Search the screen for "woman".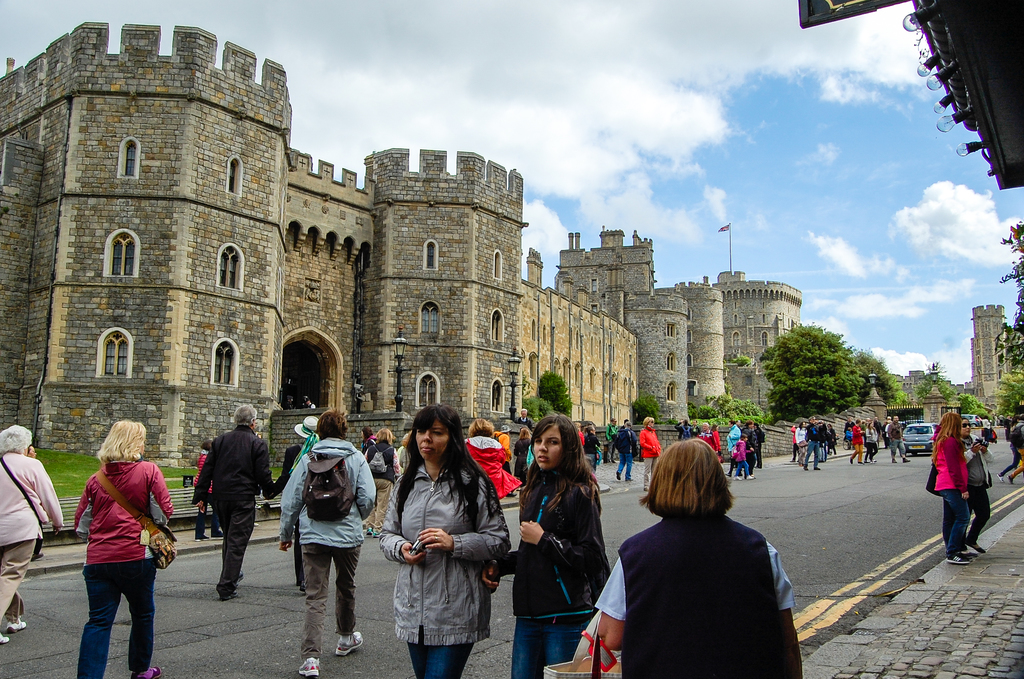
Found at <region>591, 441, 803, 678</region>.
